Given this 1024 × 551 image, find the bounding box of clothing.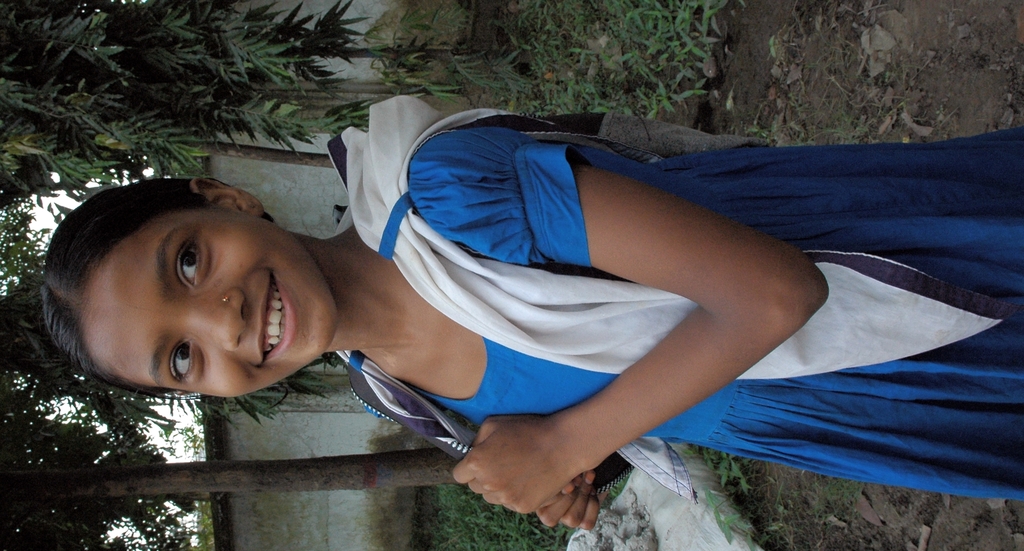
rect(267, 63, 950, 507).
